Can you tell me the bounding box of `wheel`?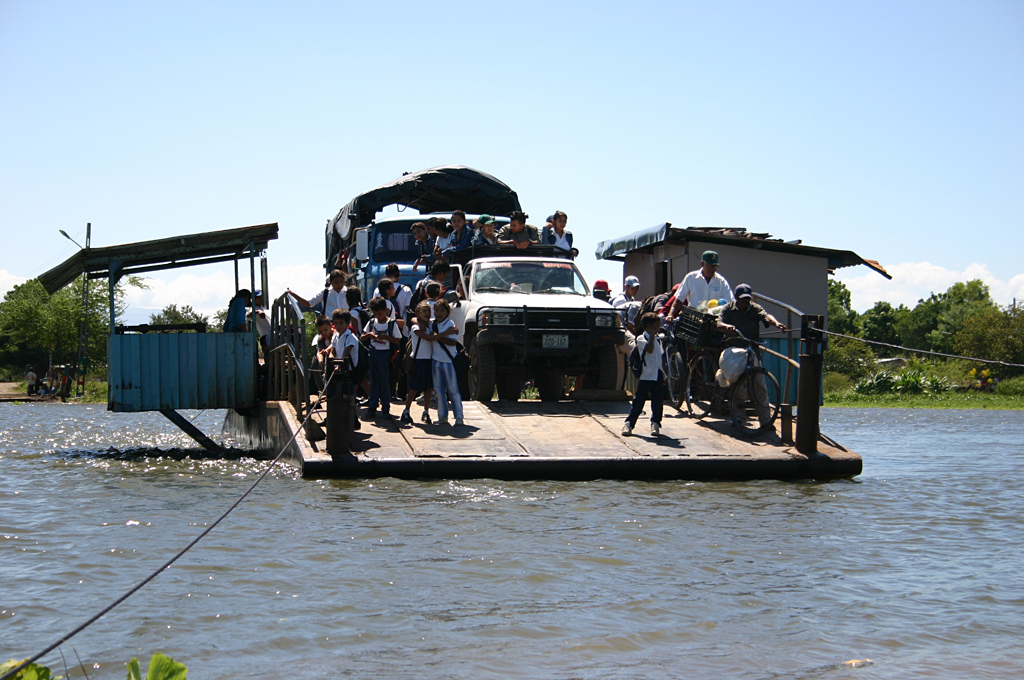
rect(730, 363, 782, 435).
